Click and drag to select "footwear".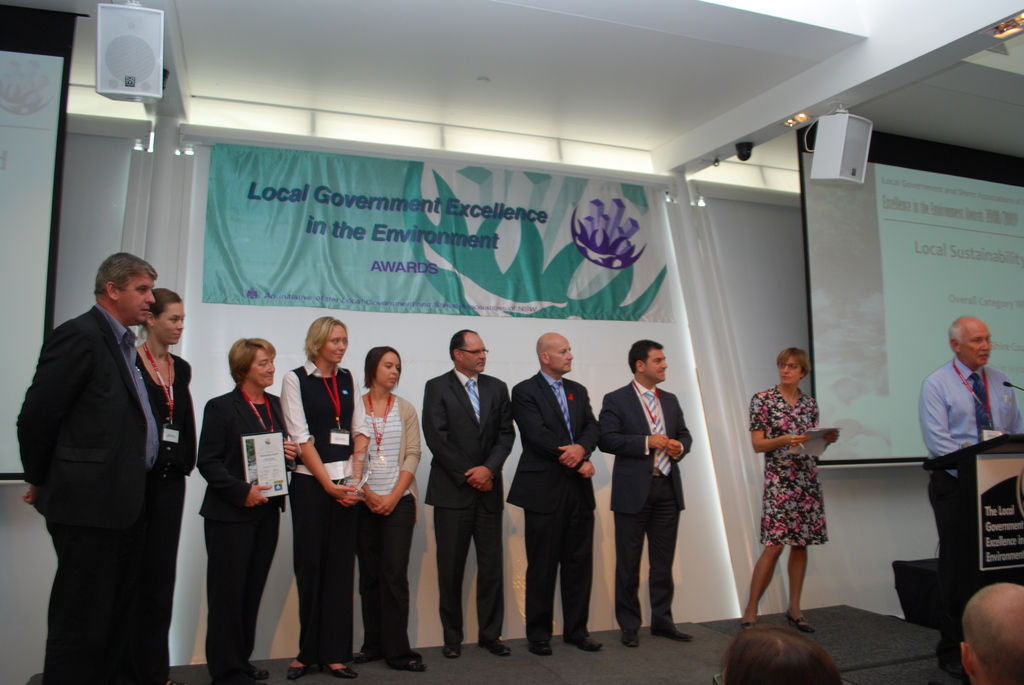
Selection: 351,641,372,665.
